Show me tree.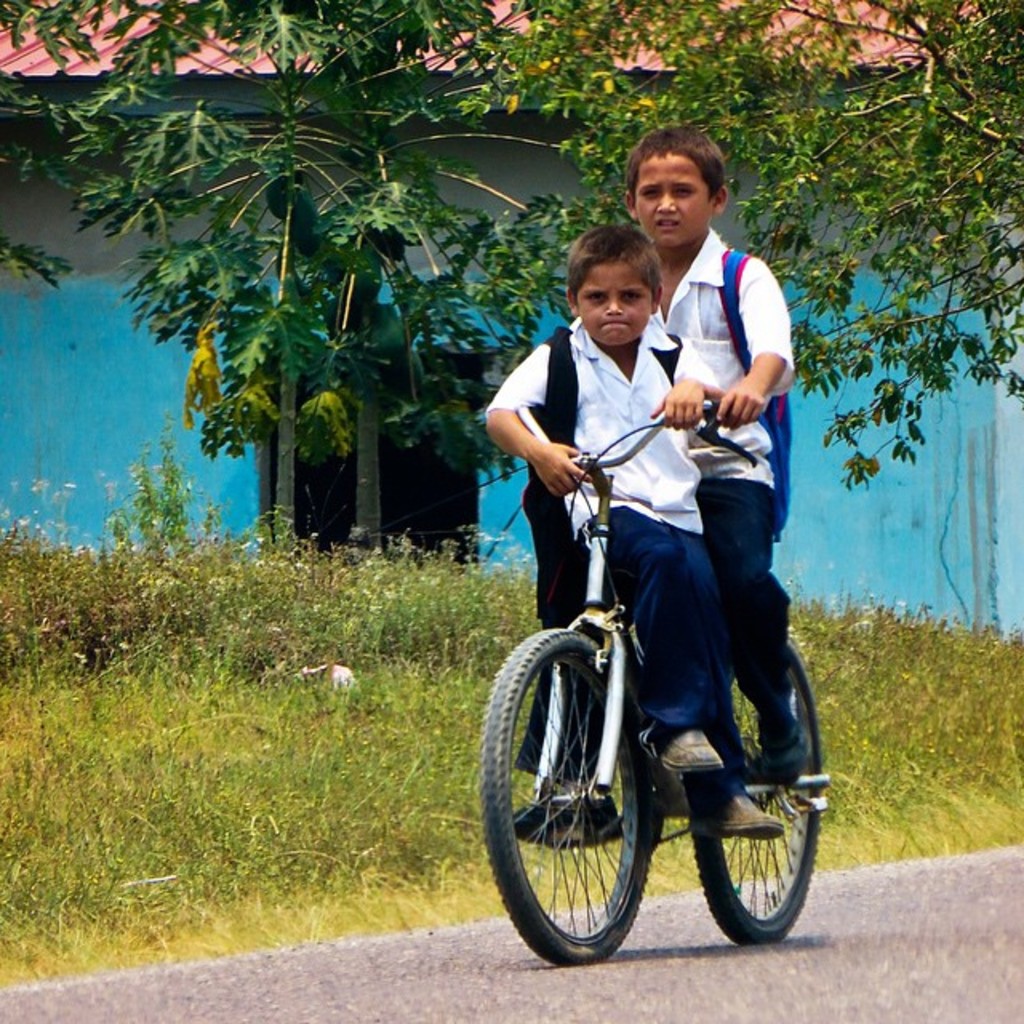
tree is here: [2, 5, 1013, 541].
